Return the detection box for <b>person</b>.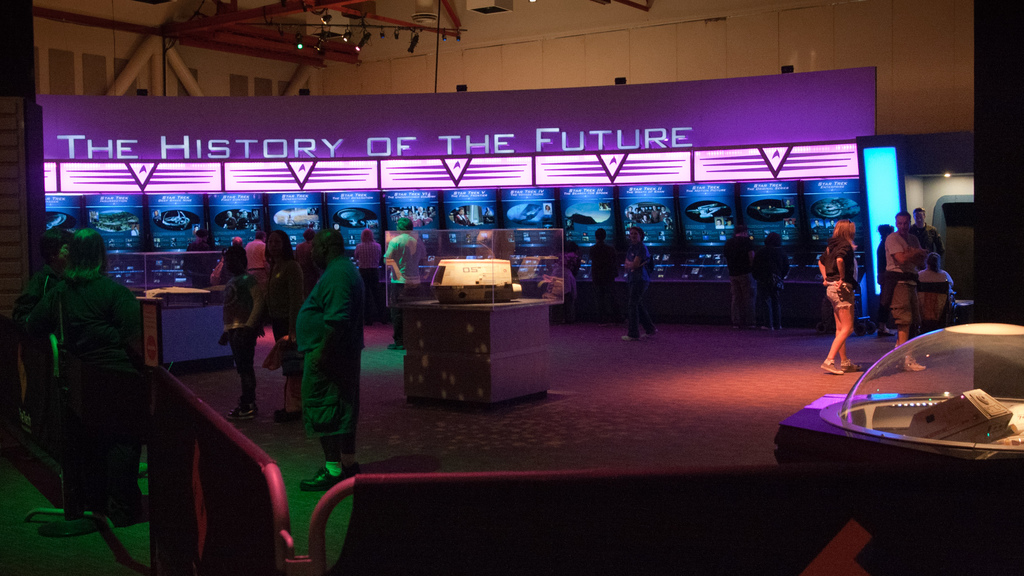
x1=214, y1=243, x2=270, y2=420.
